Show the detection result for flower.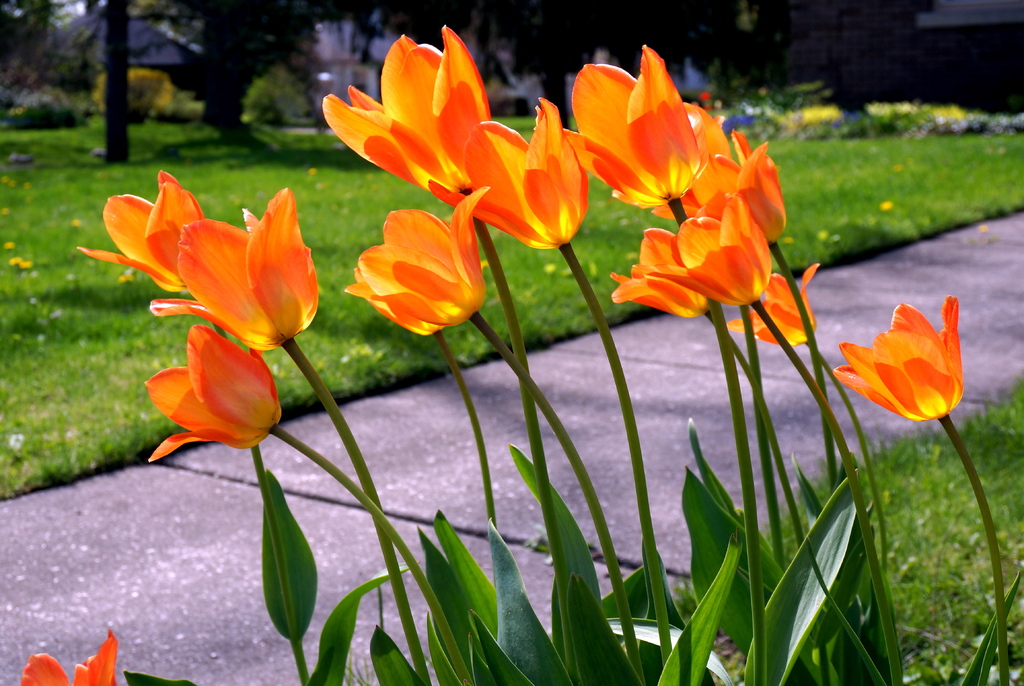
<region>146, 326, 275, 464</region>.
